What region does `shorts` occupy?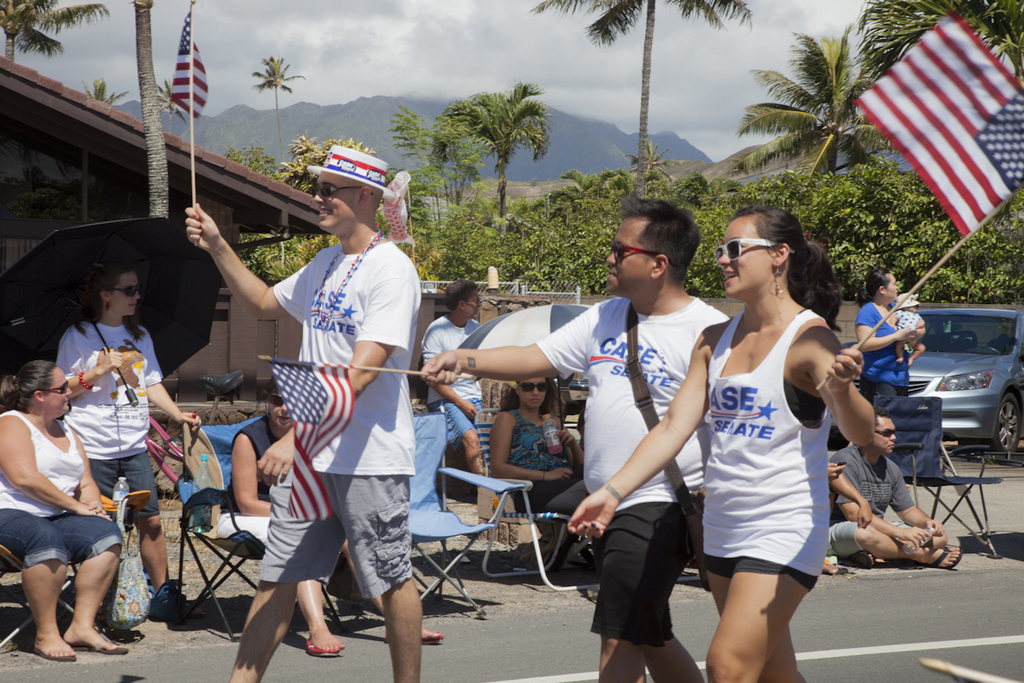
[x1=0, y1=513, x2=123, y2=570].
